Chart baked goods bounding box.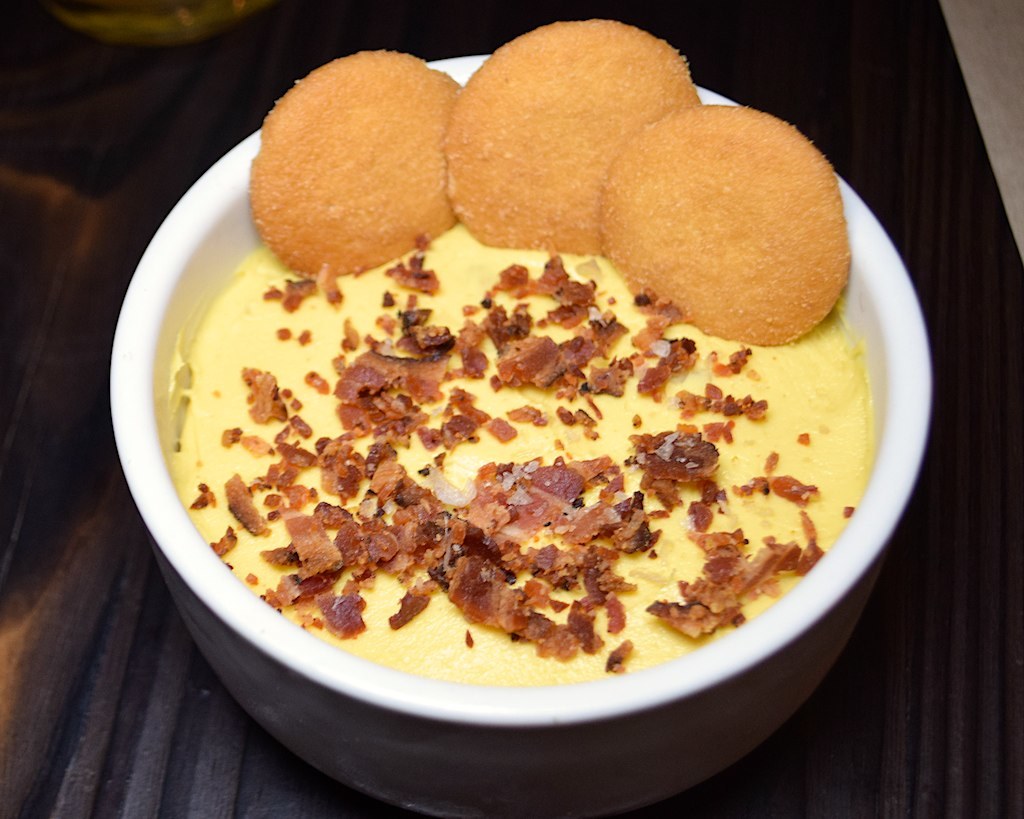
Charted: (left=441, top=16, right=704, bottom=252).
